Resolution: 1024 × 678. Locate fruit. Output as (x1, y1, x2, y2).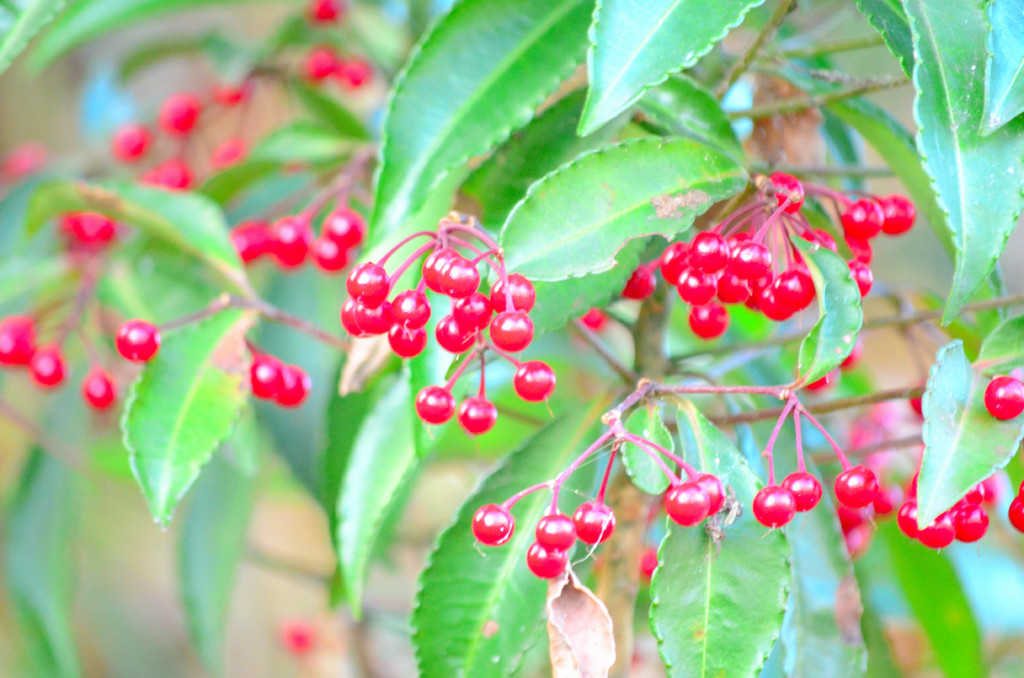
(120, 320, 159, 362).
